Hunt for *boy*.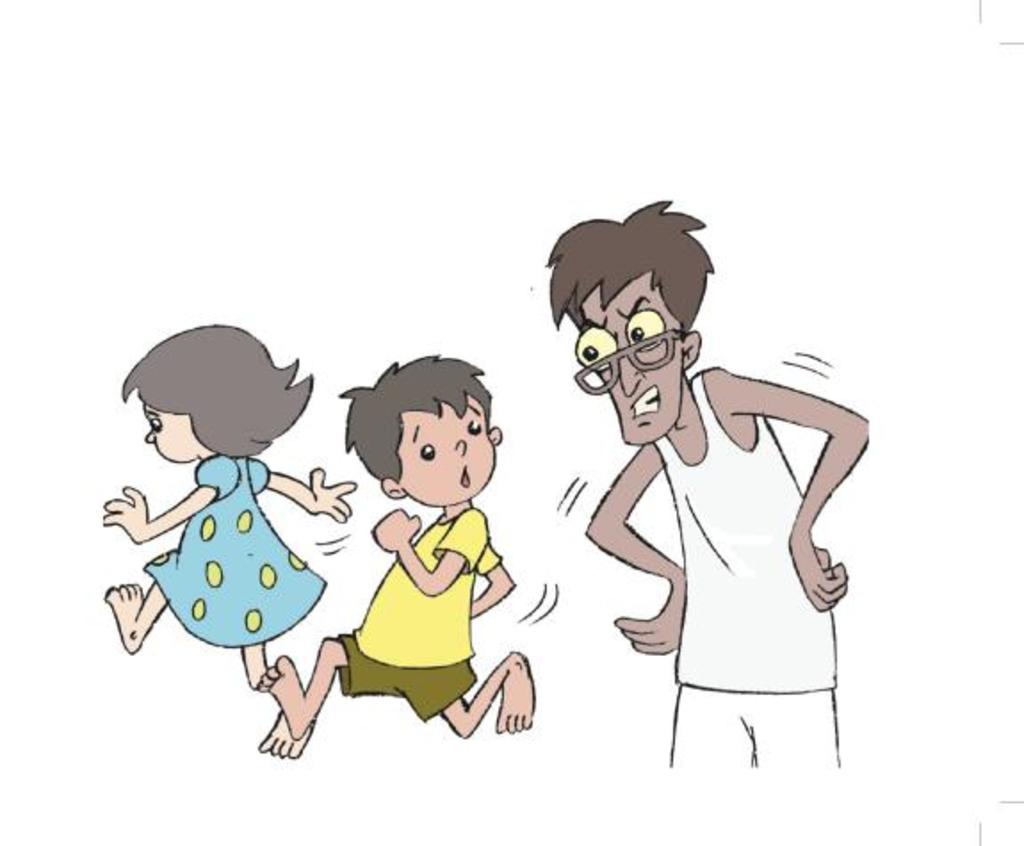
Hunted down at [312, 370, 543, 743].
